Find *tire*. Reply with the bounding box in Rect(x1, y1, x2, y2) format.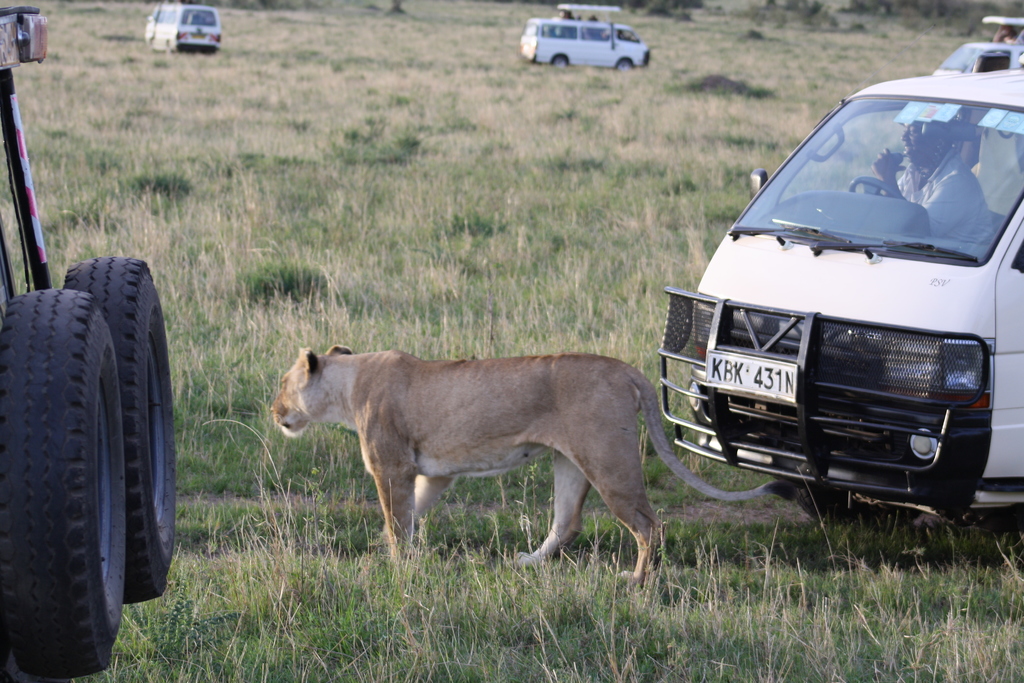
Rect(2, 292, 133, 682).
